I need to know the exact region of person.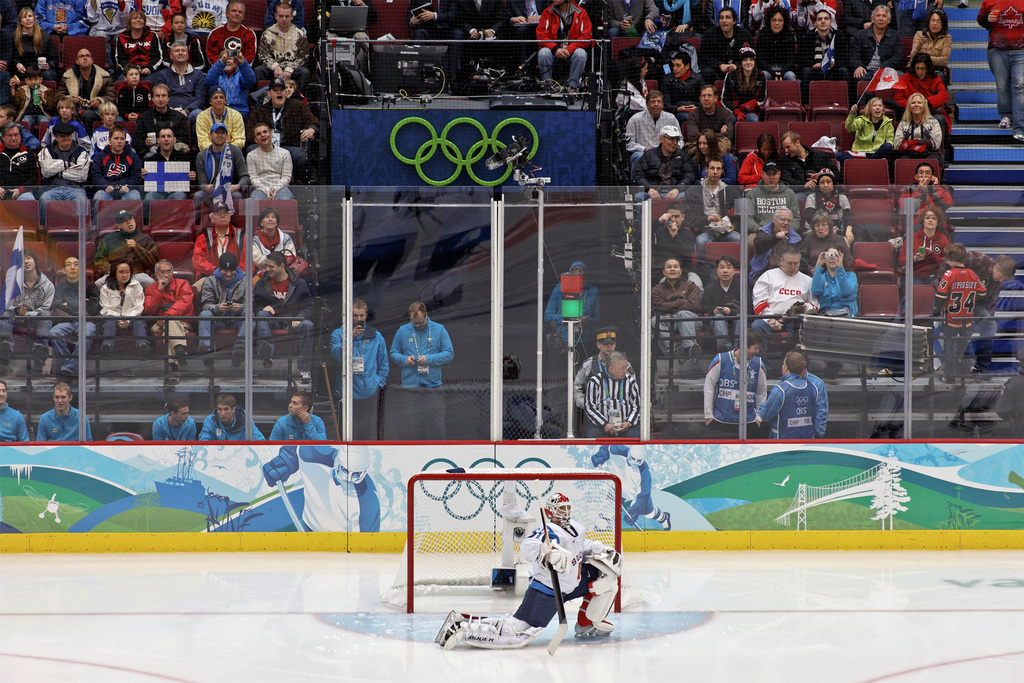
Region: box=[786, 0, 845, 28].
